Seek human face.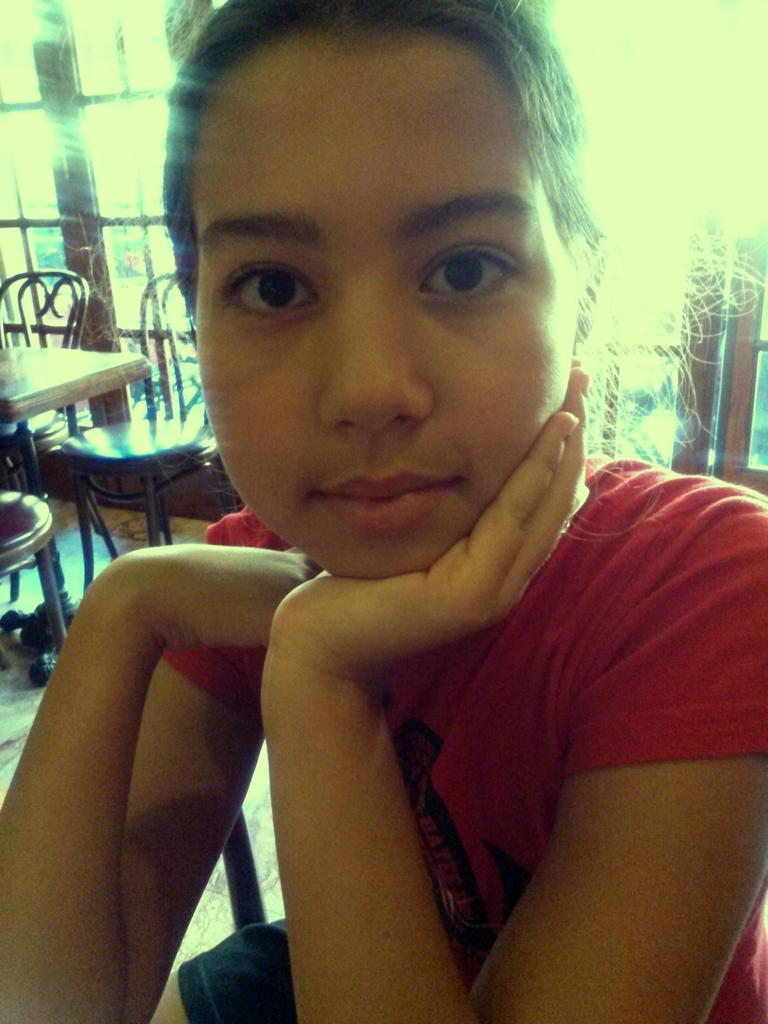
[193,22,577,571].
